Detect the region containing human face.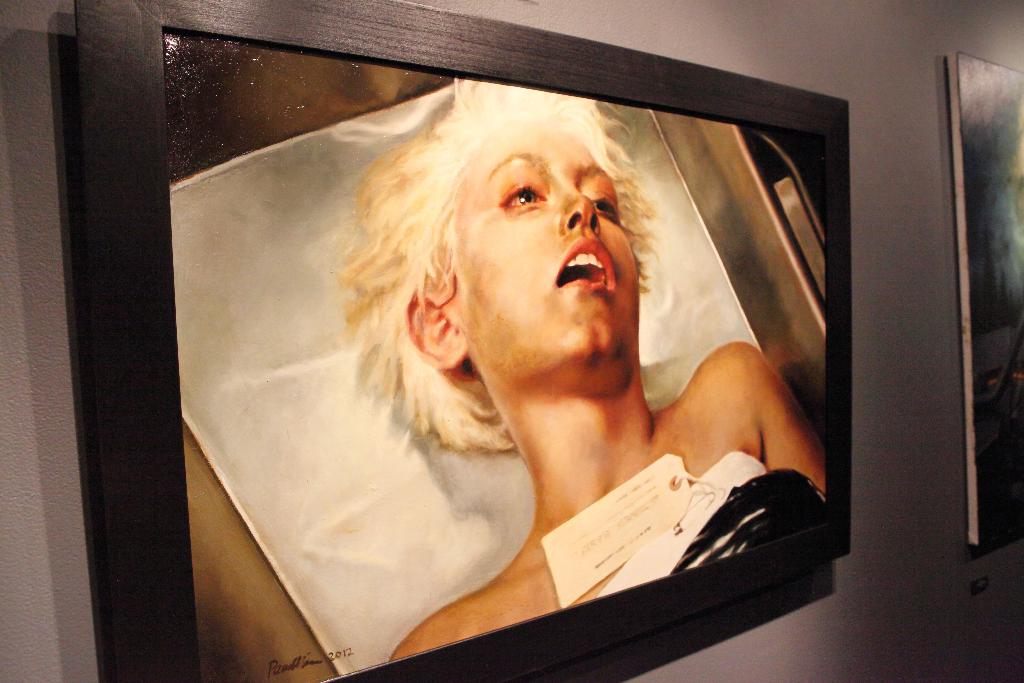
select_region(455, 115, 645, 356).
